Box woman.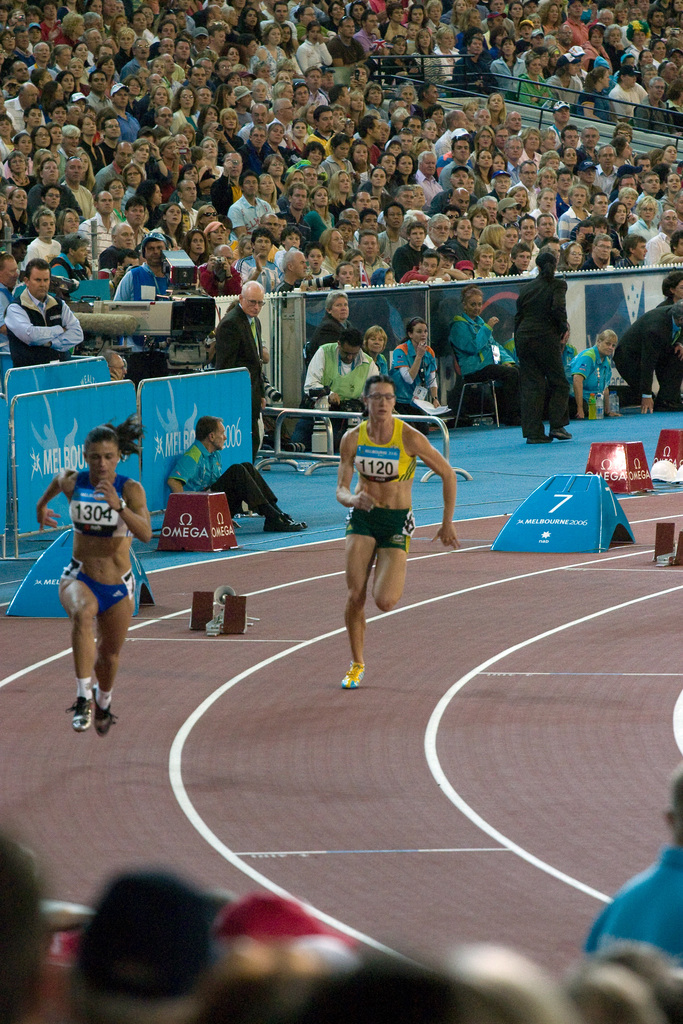
569, 328, 620, 419.
